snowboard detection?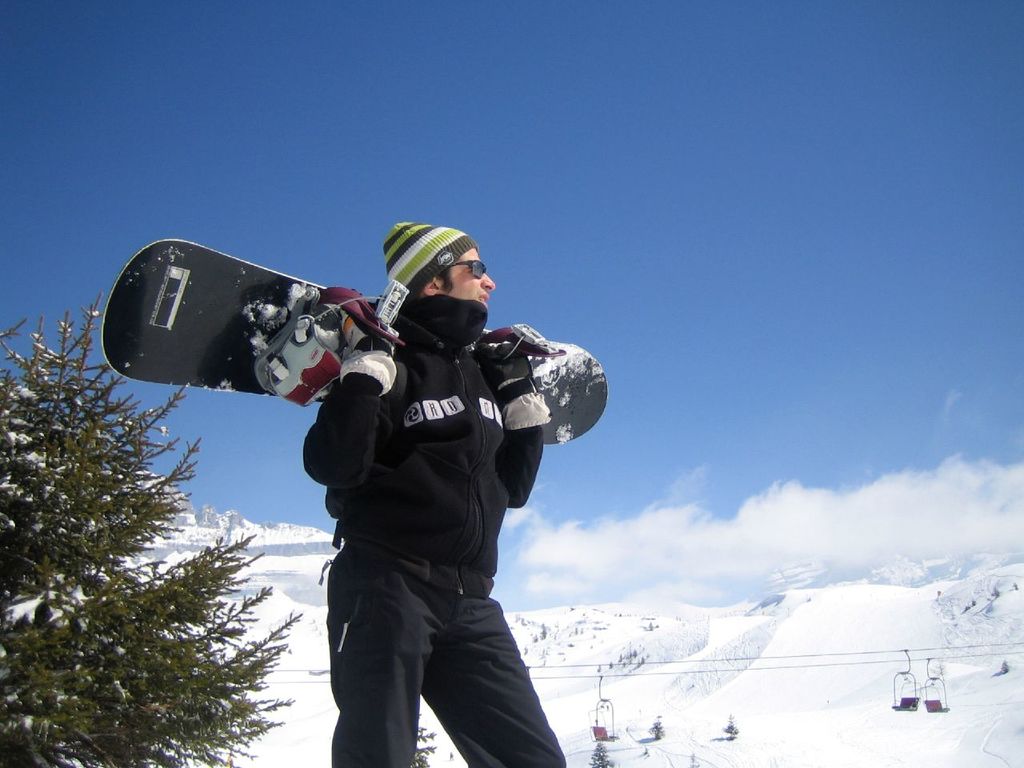
BBox(101, 230, 610, 458)
